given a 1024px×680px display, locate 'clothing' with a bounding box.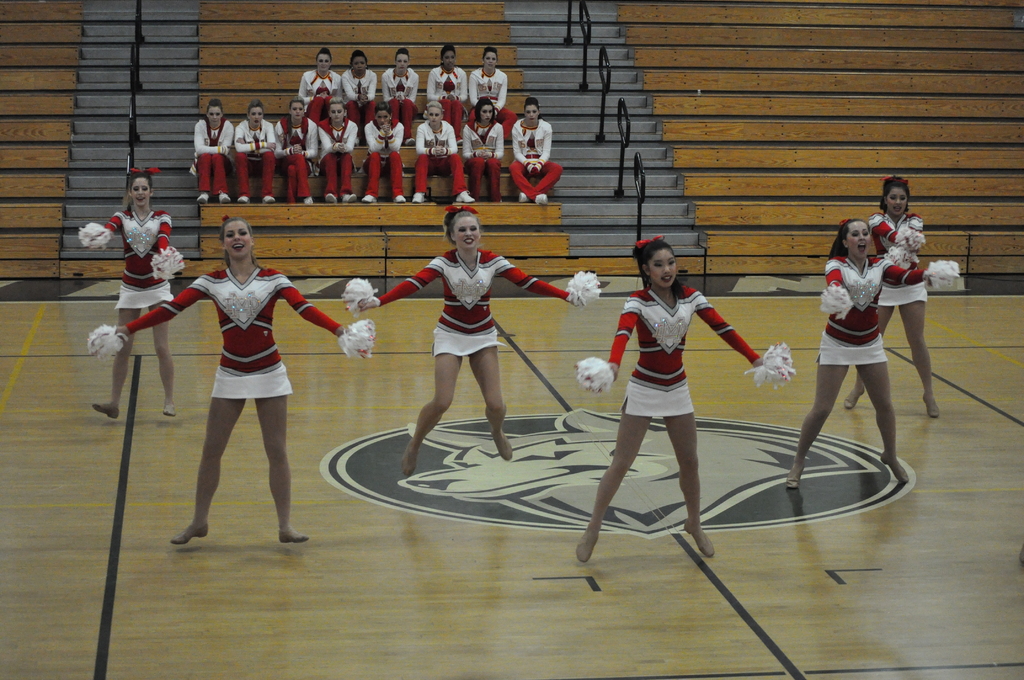
Located: (380, 248, 570, 360).
